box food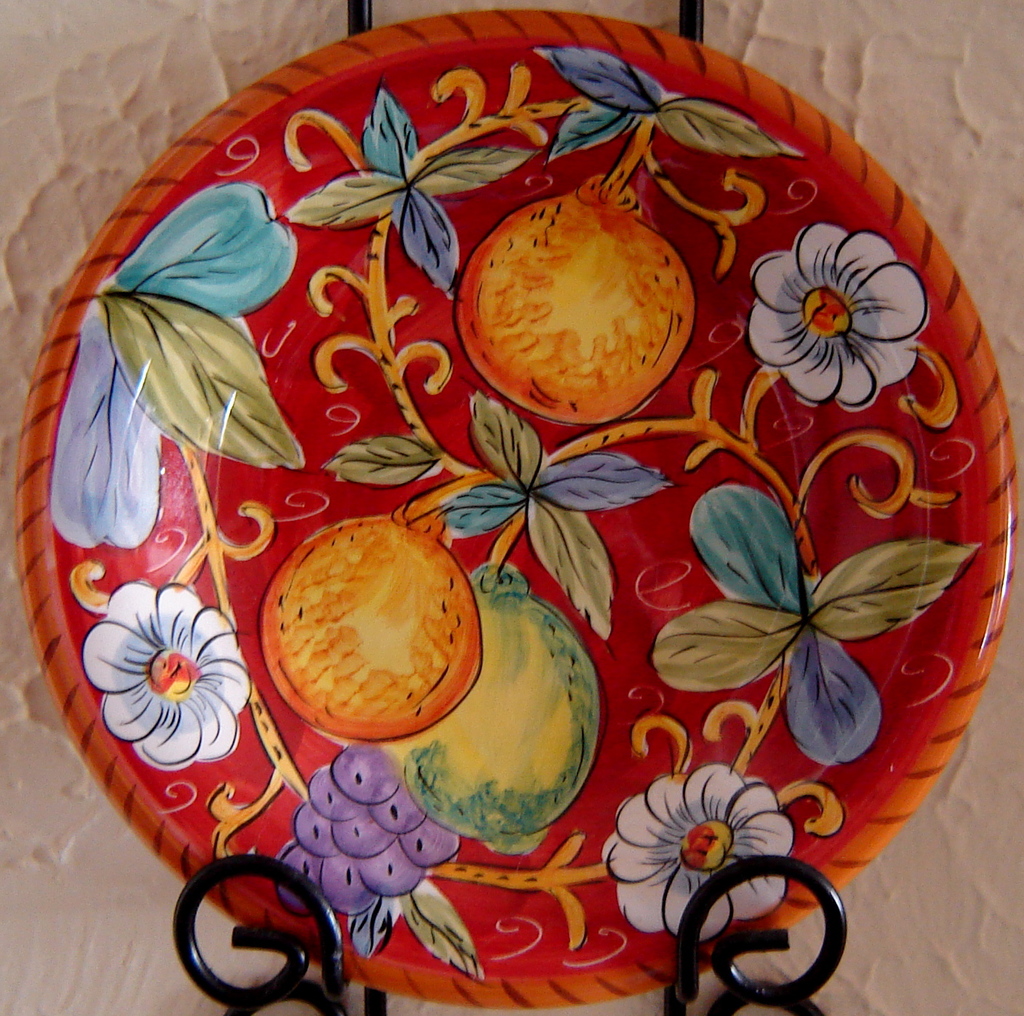
<box>397,571,604,863</box>
